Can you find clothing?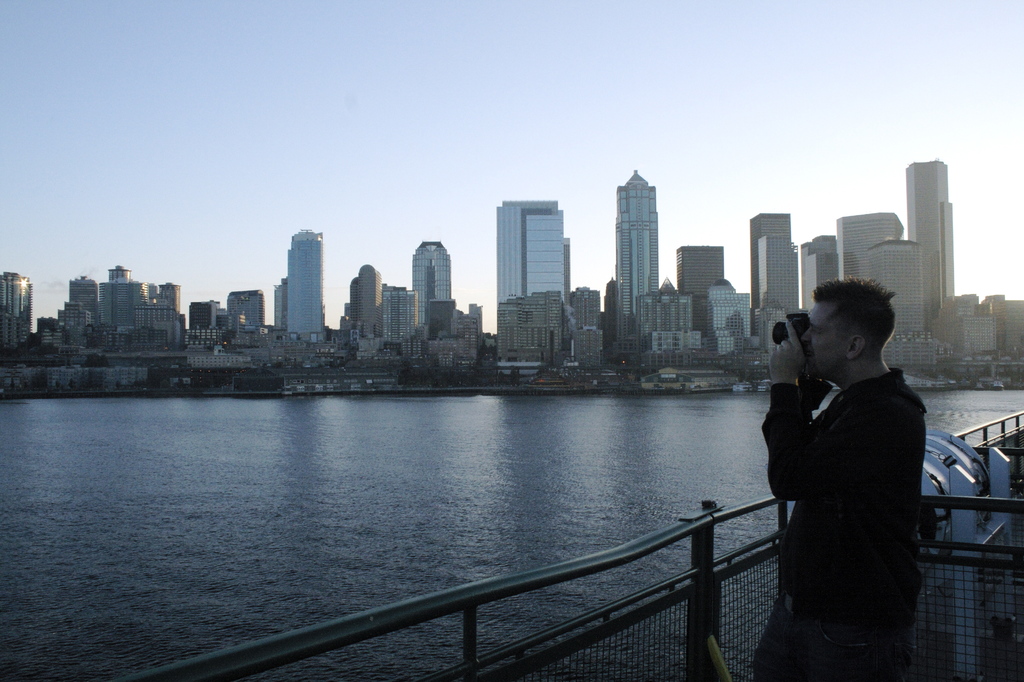
Yes, bounding box: BBox(748, 361, 936, 681).
